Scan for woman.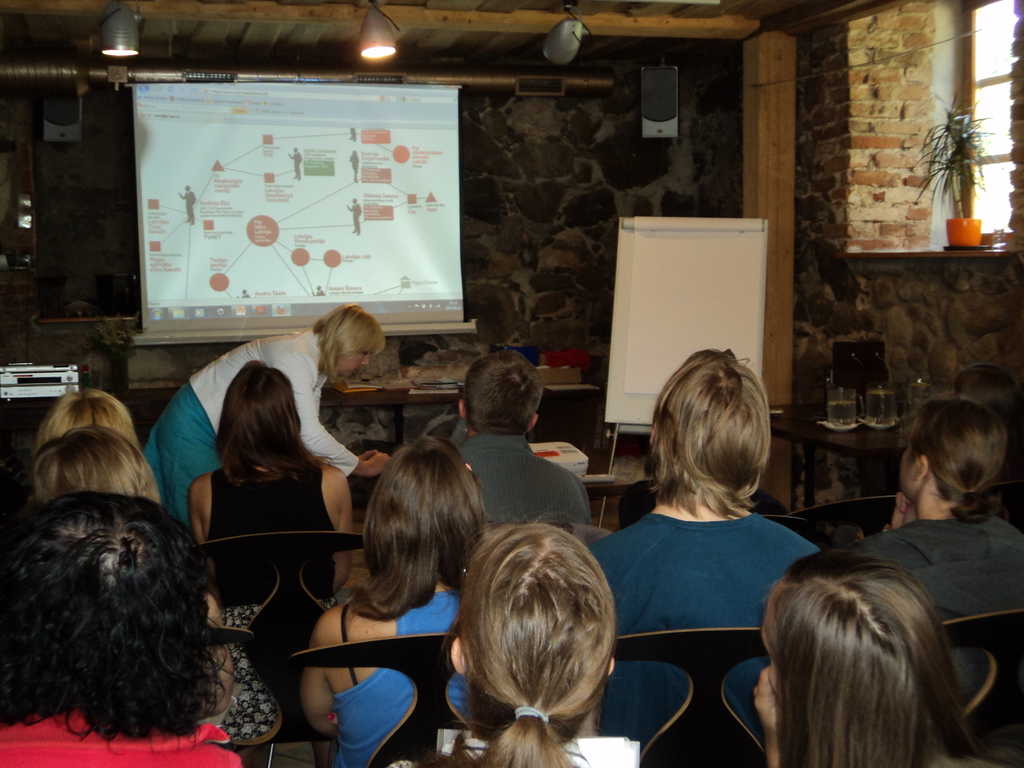
Scan result: rect(842, 396, 1023, 716).
